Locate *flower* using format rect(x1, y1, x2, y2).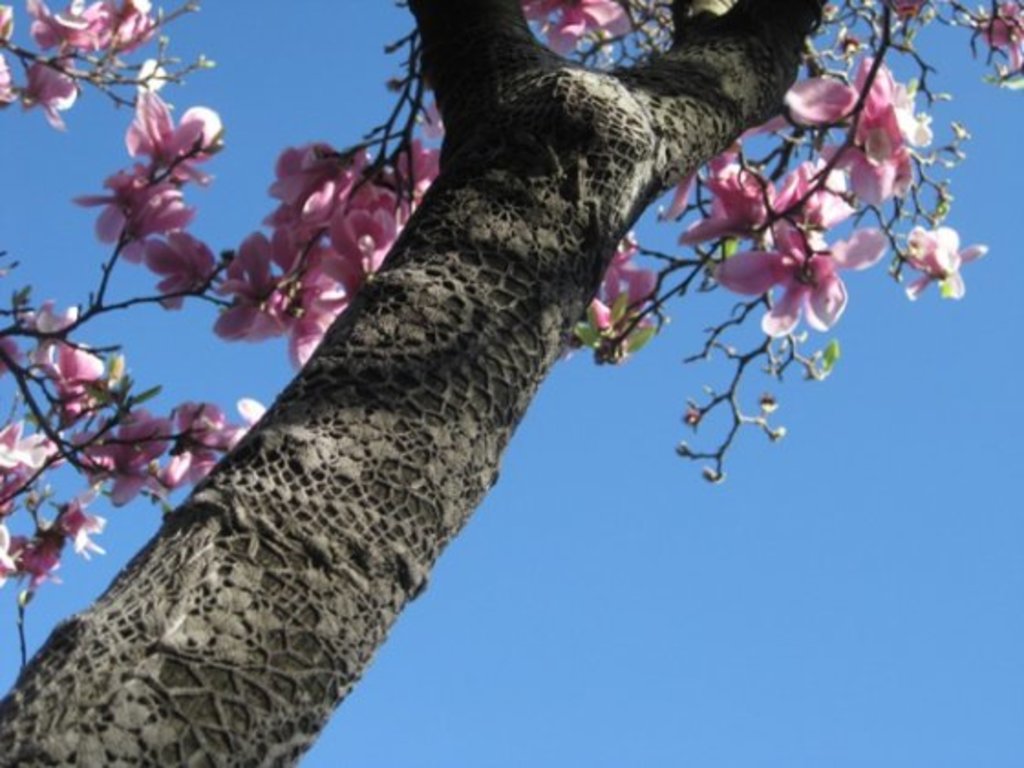
rect(523, 2, 651, 53).
